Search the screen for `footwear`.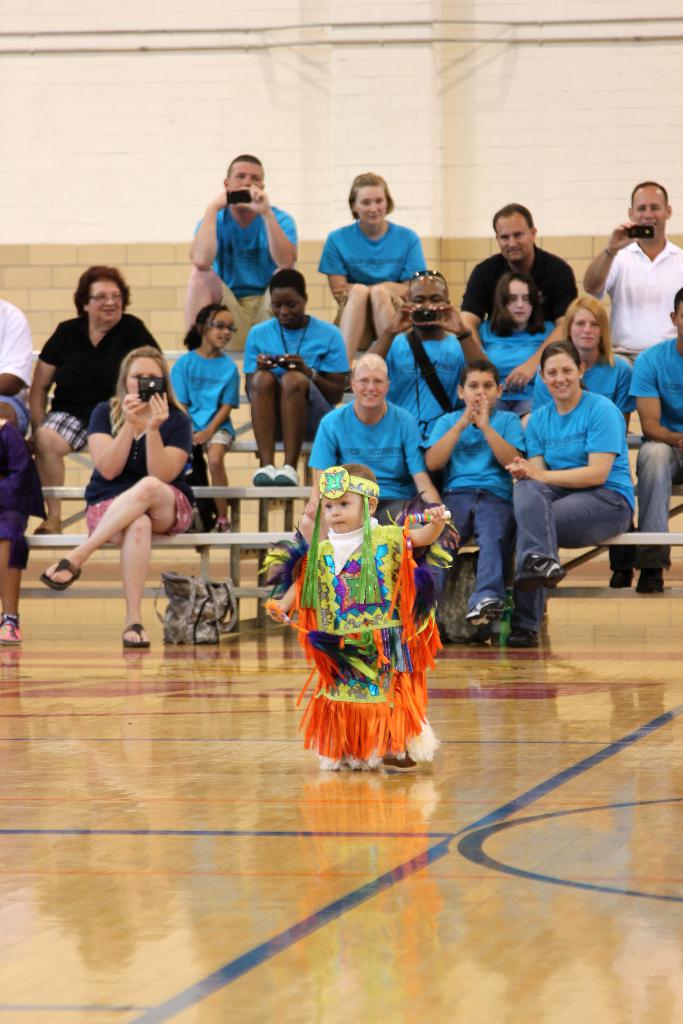
Found at {"x1": 123, "y1": 620, "x2": 153, "y2": 648}.
